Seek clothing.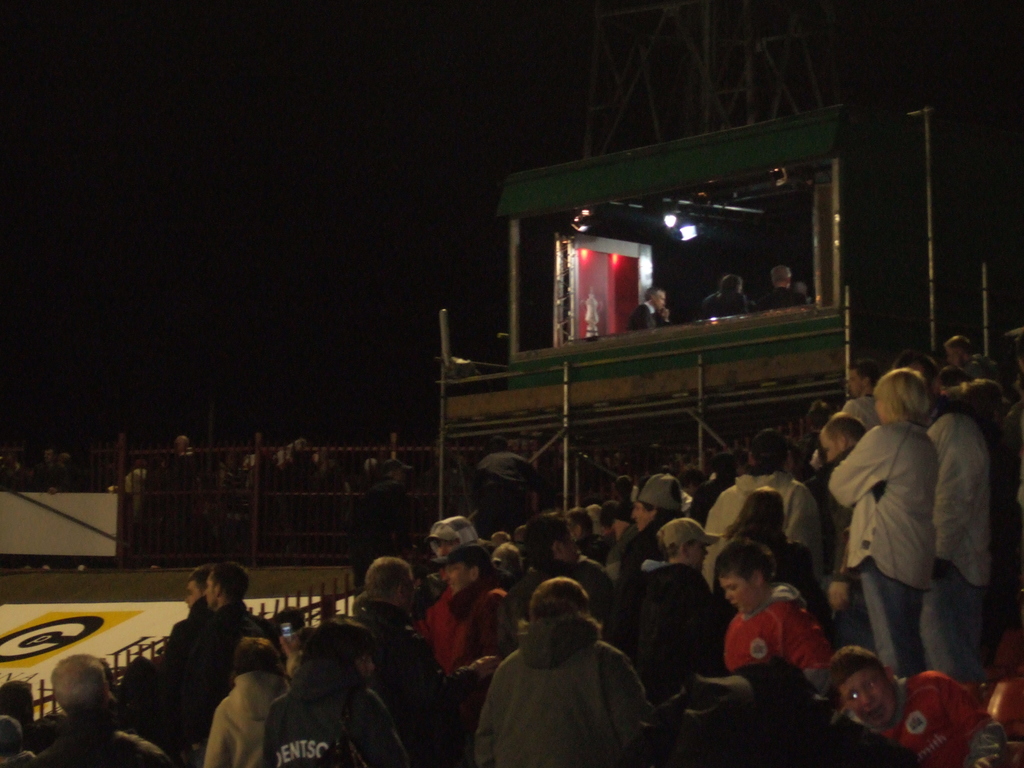
<box>715,583,830,698</box>.
